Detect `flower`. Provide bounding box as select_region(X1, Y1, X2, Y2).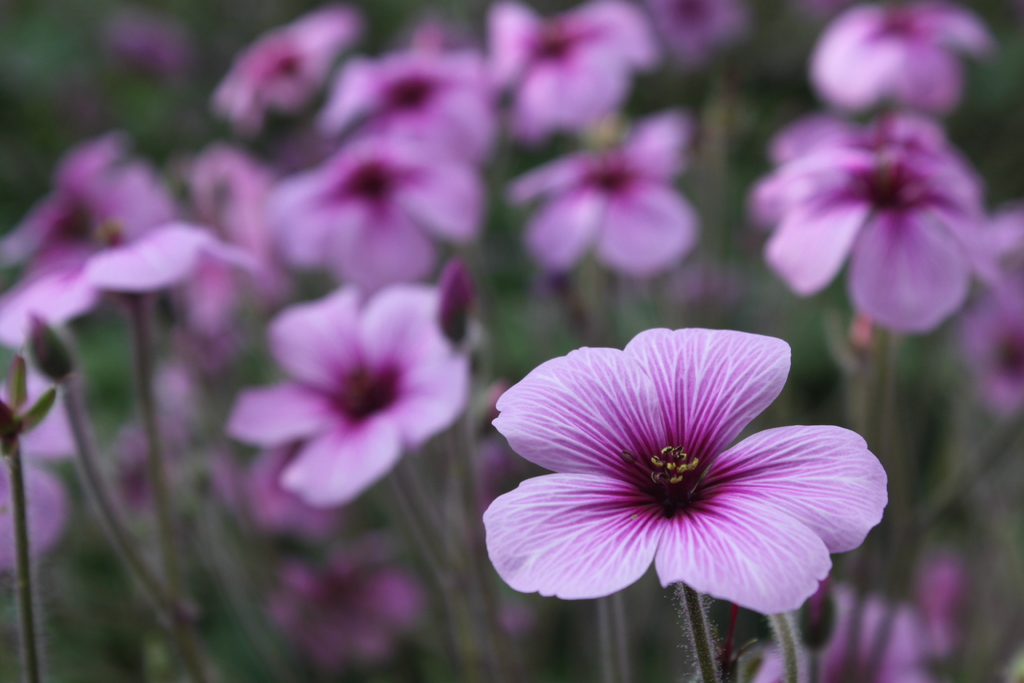
select_region(758, 582, 929, 682).
